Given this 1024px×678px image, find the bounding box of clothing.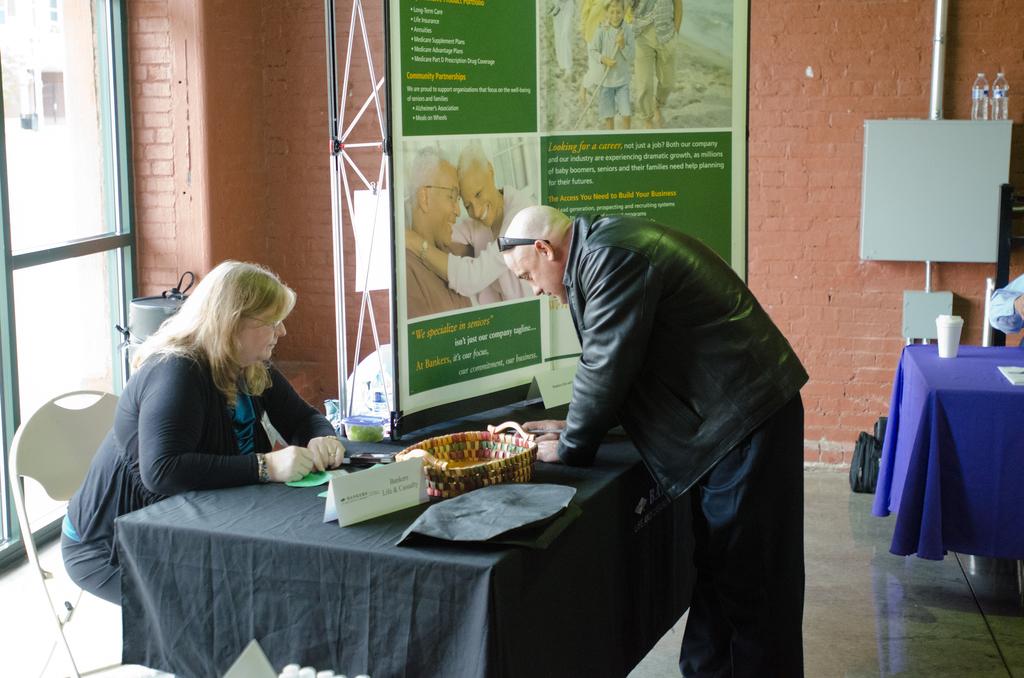
[x1=505, y1=156, x2=817, y2=635].
